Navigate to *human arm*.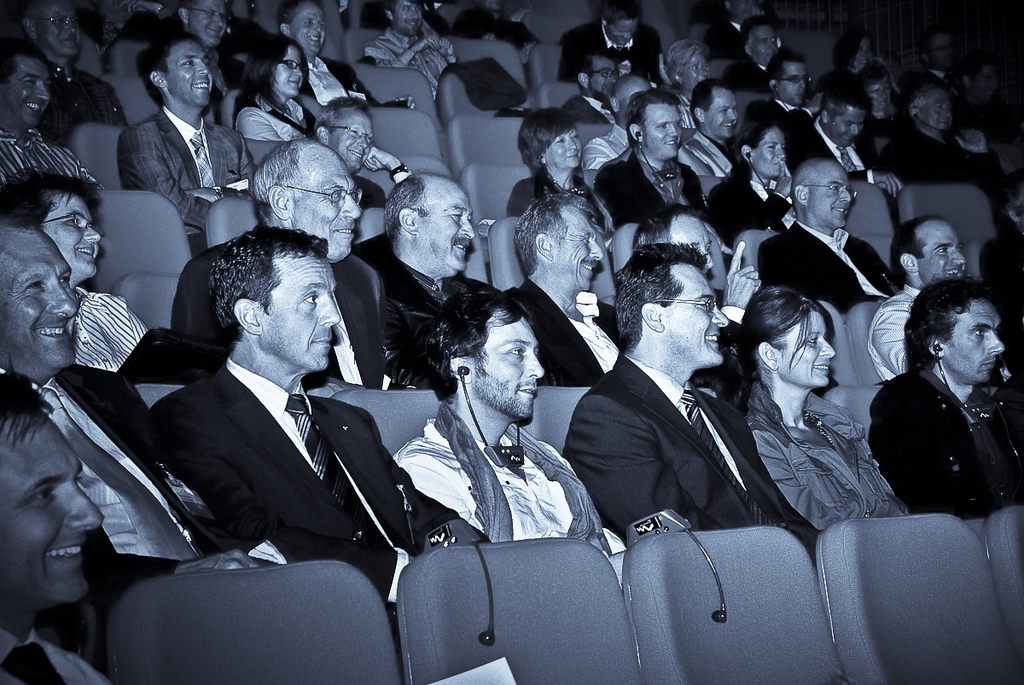
Navigation target: [left=717, top=241, right=763, bottom=357].
